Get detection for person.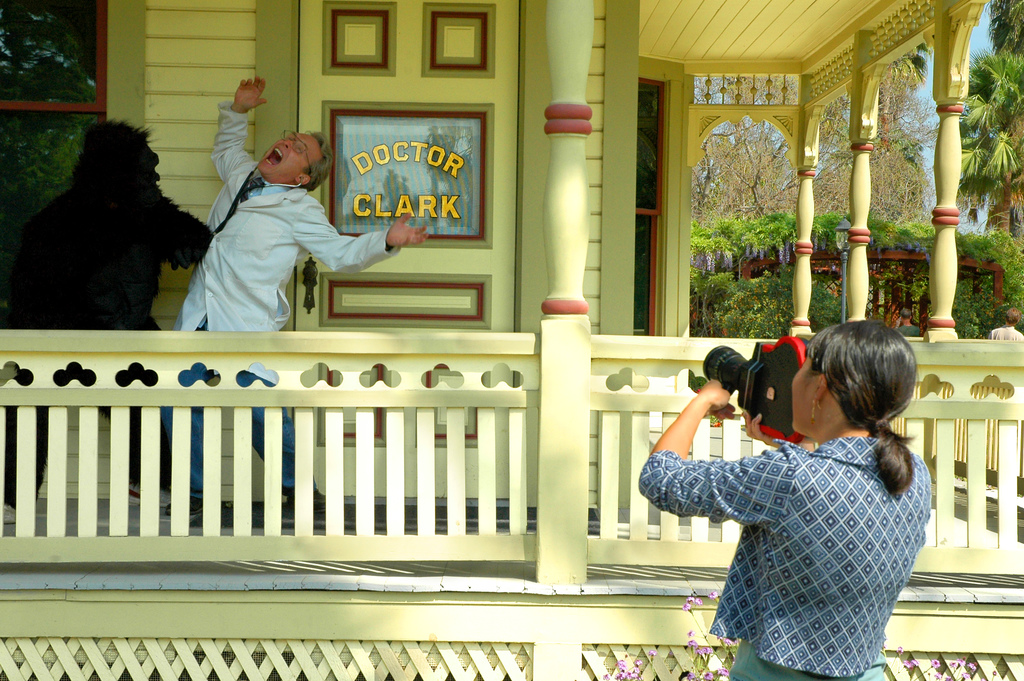
Detection: 988:306:1021:338.
